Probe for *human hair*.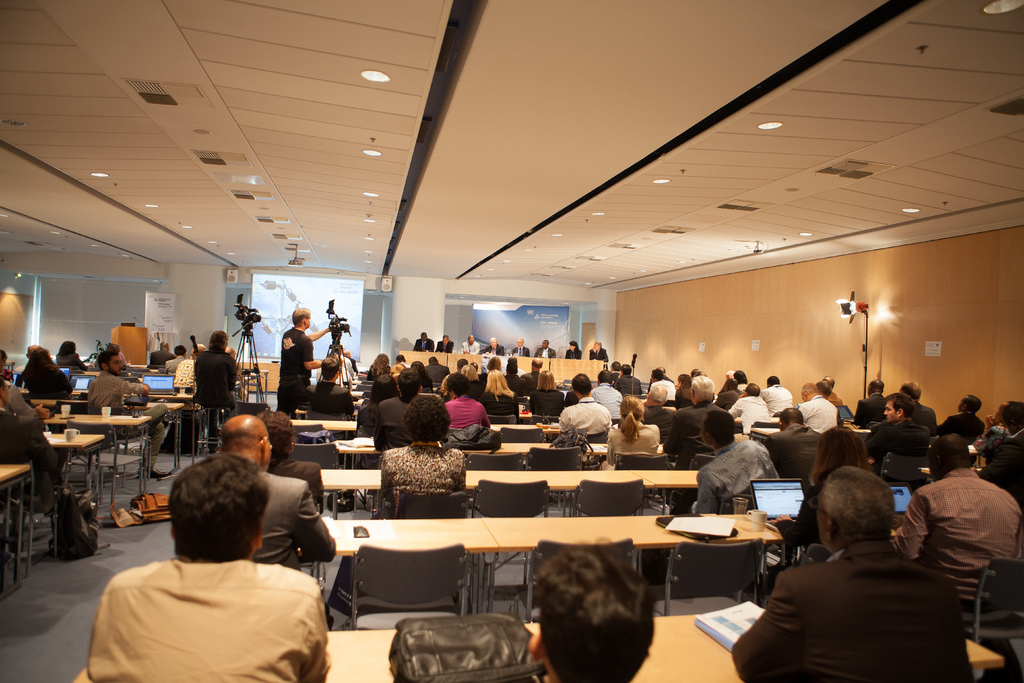
Probe result: box=[172, 454, 270, 566].
